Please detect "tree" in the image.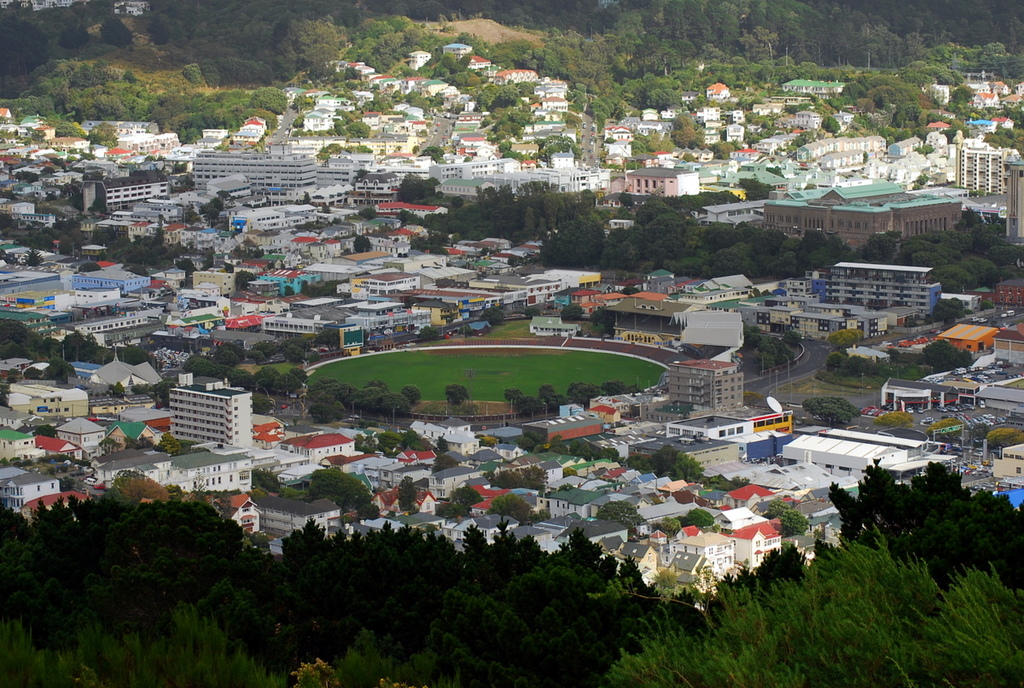
rect(416, 584, 530, 687).
